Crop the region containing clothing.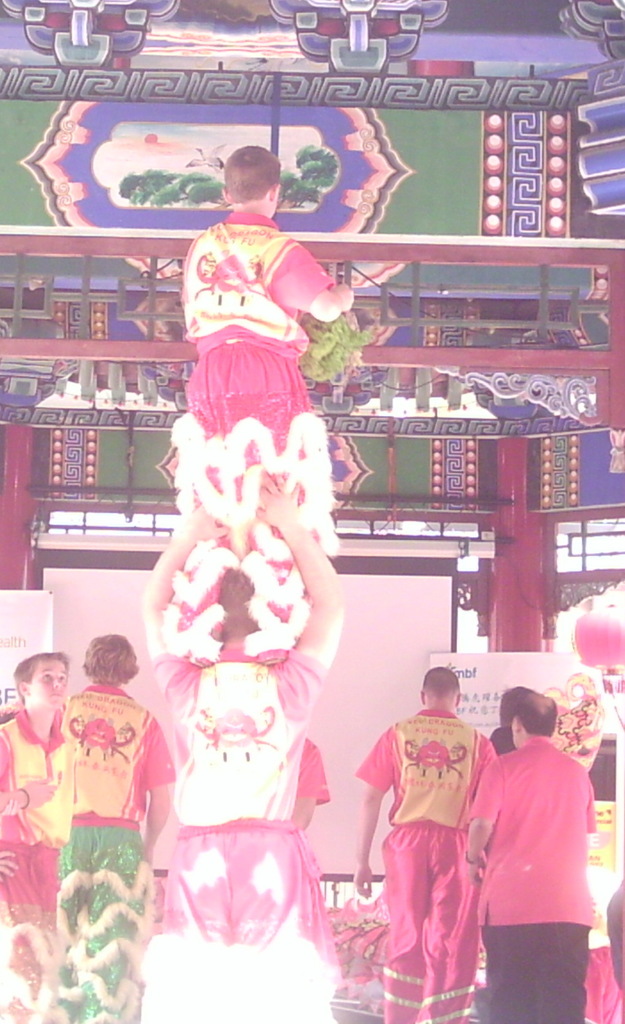
Crop region: x1=59 y1=680 x2=172 y2=1023.
